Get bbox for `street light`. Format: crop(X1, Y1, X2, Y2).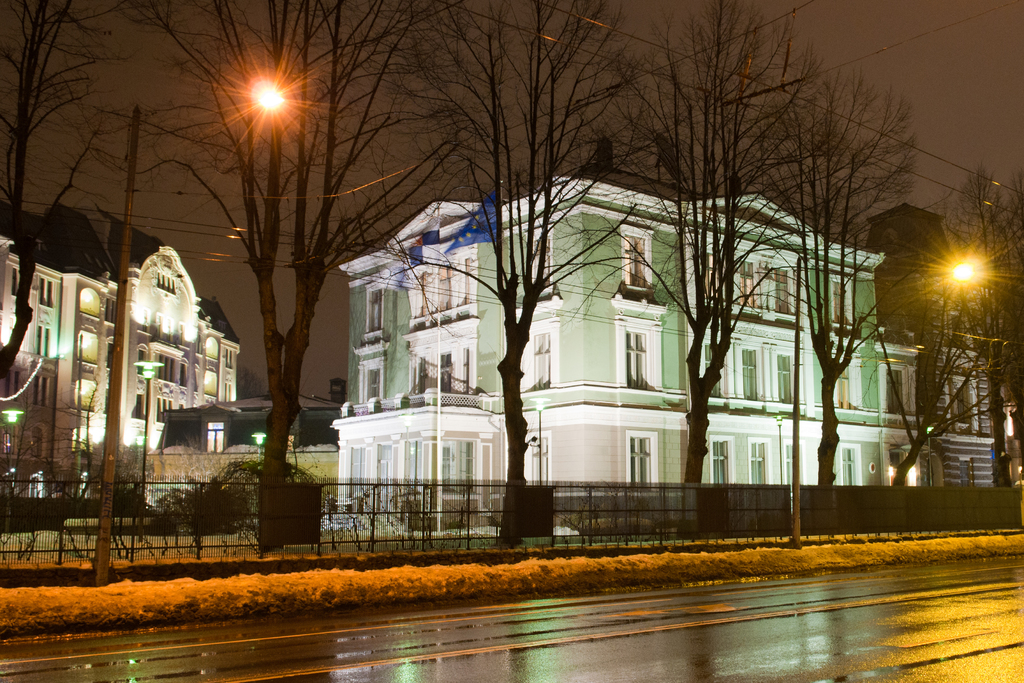
crop(0, 404, 22, 539).
